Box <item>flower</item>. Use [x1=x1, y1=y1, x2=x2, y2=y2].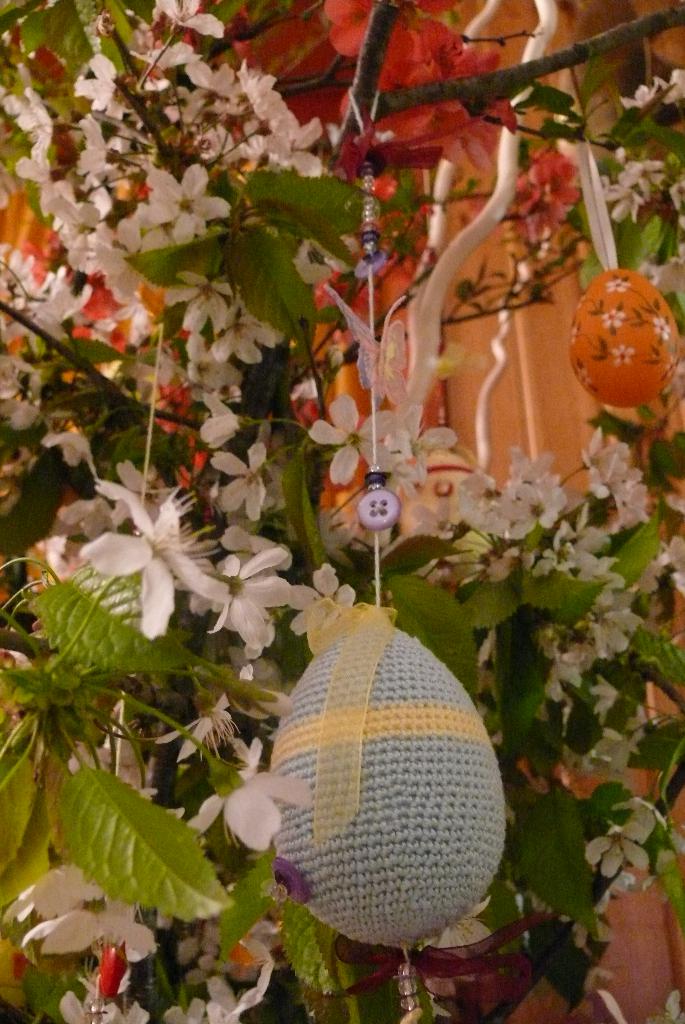
[x1=229, y1=765, x2=295, y2=873].
